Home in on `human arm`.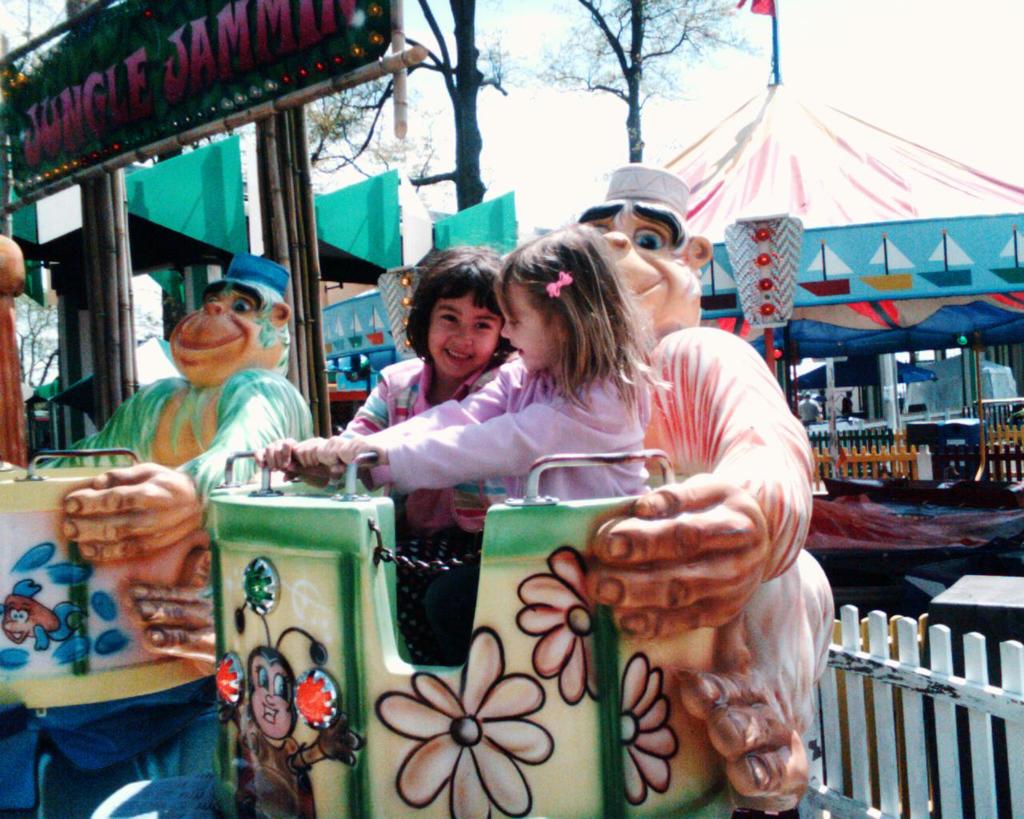
Homed in at 601:329:812:644.
